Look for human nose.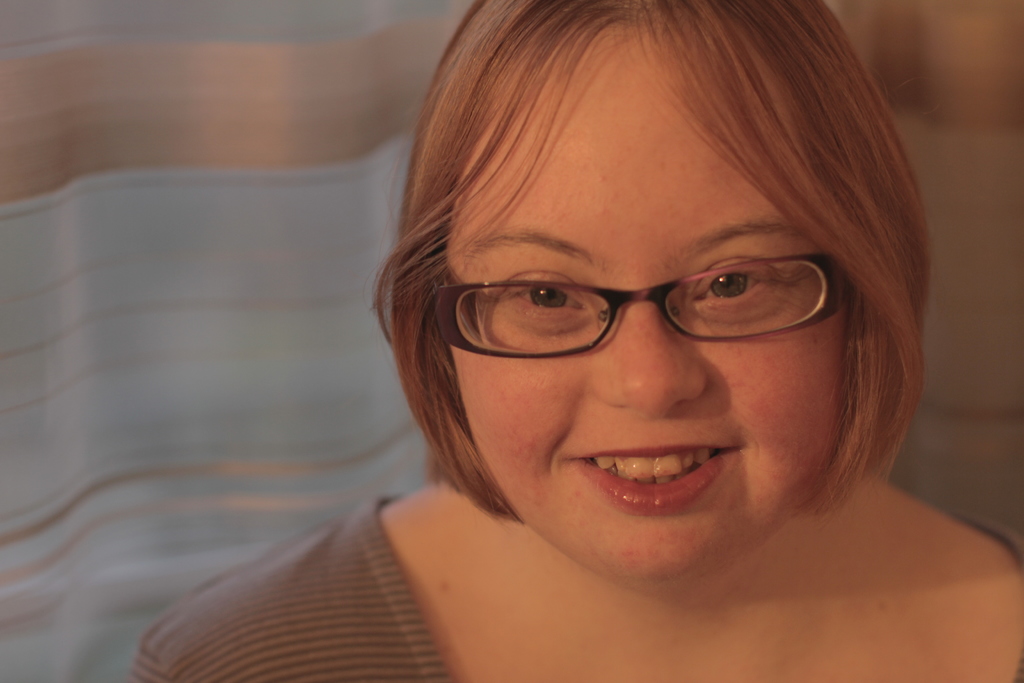
Found: 591 293 710 418.
